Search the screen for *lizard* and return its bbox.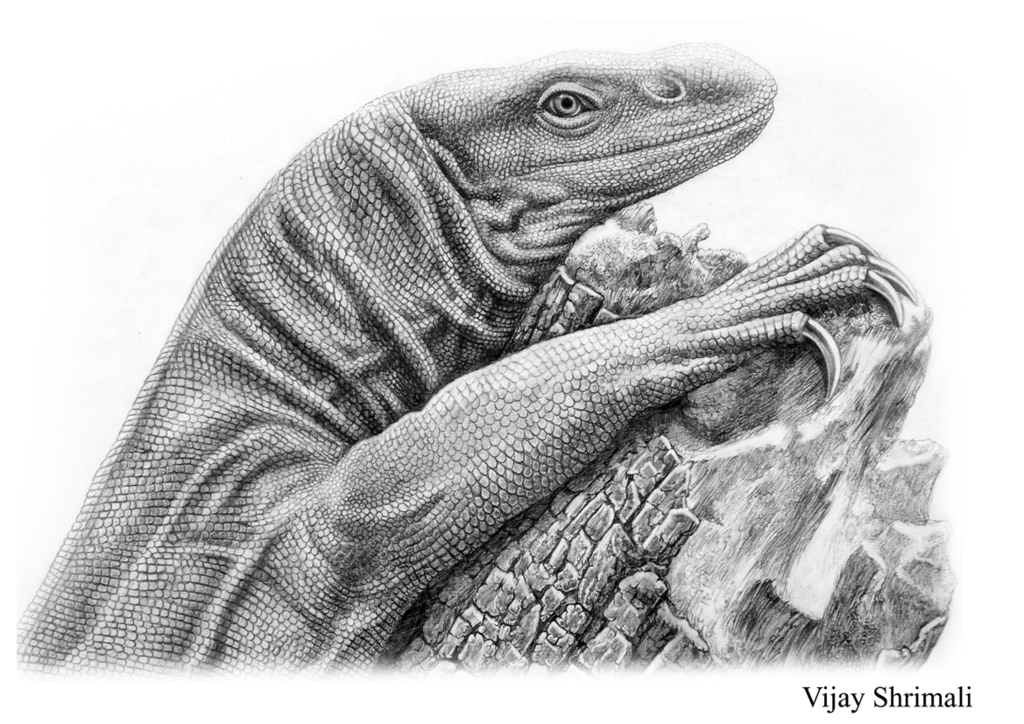
Found: bbox(15, 40, 914, 672).
